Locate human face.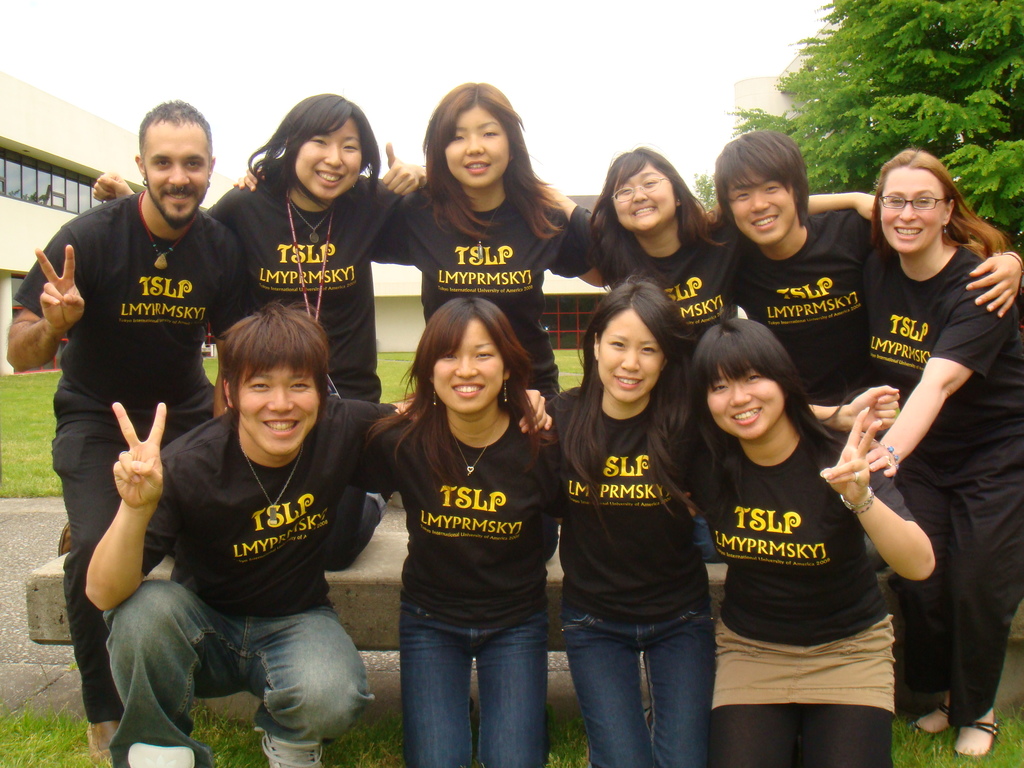
Bounding box: {"left": 605, "top": 163, "right": 680, "bottom": 230}.
